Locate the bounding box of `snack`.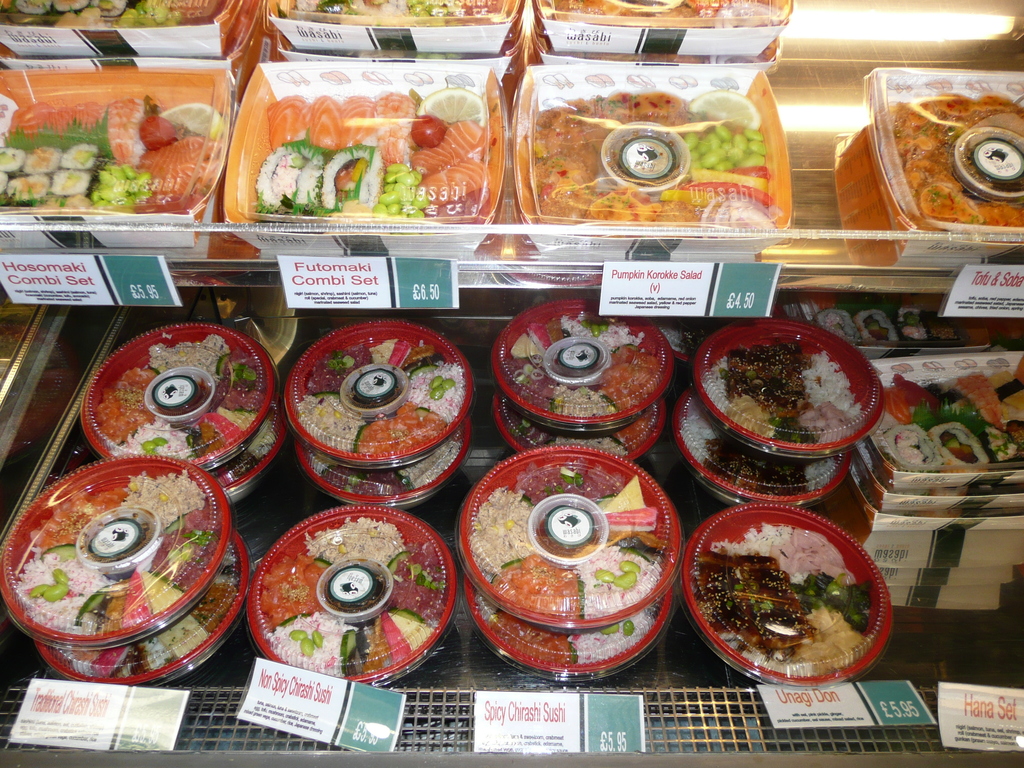
Bounding box: (x1=1, y1=93, x2=227, y2=224).
